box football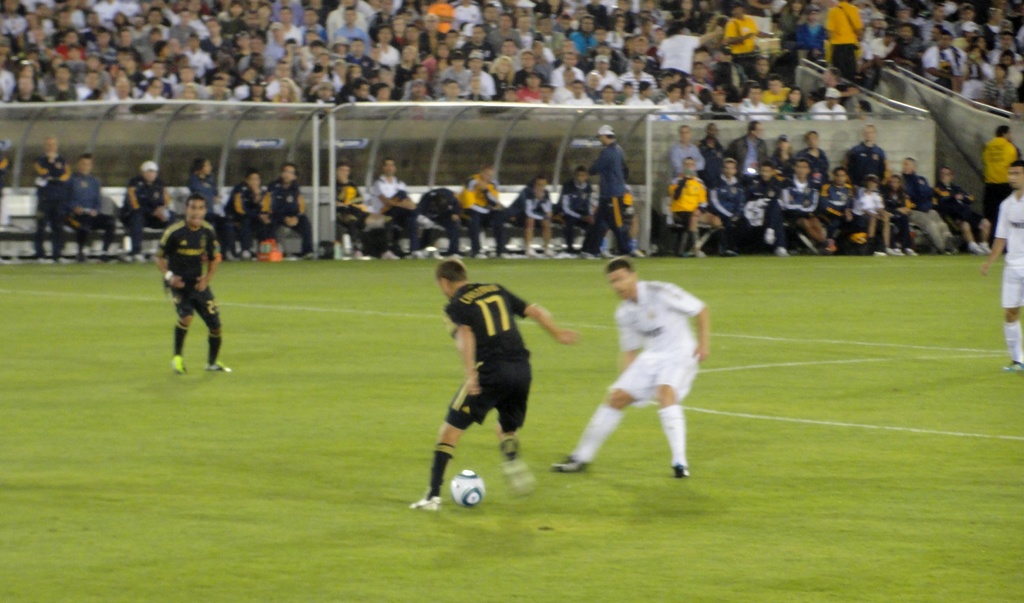
bbox=(451, 466, 488, 511)
